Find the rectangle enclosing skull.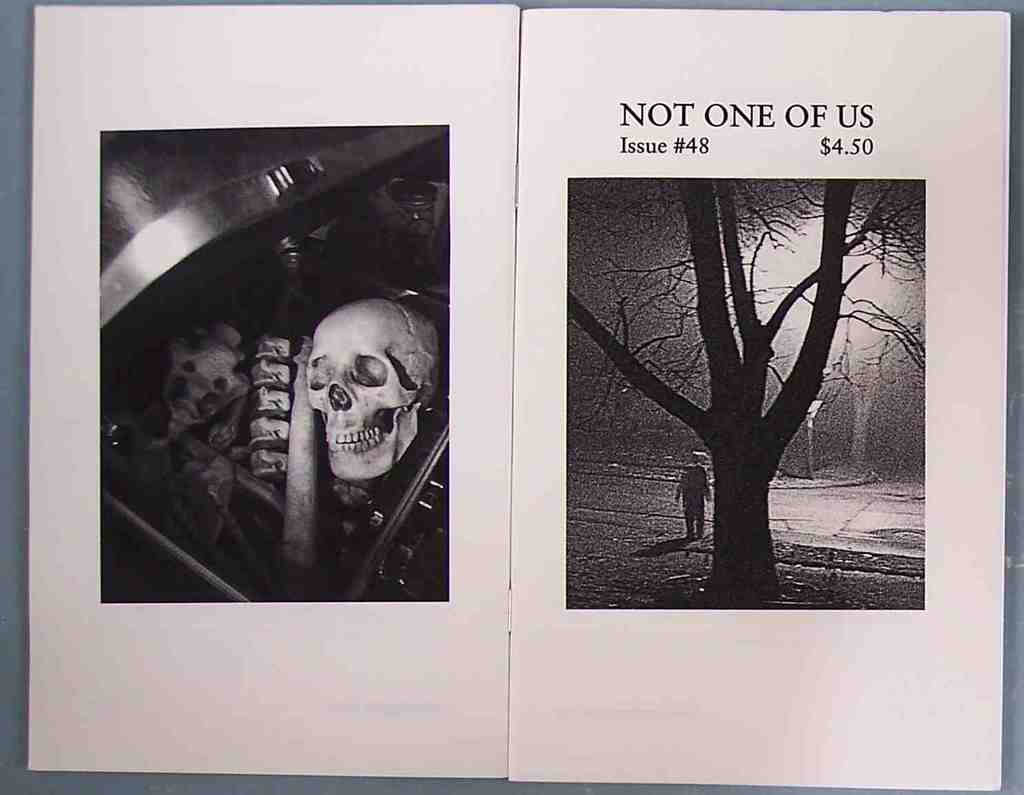
bbox=(291, 294, 429, 494).
